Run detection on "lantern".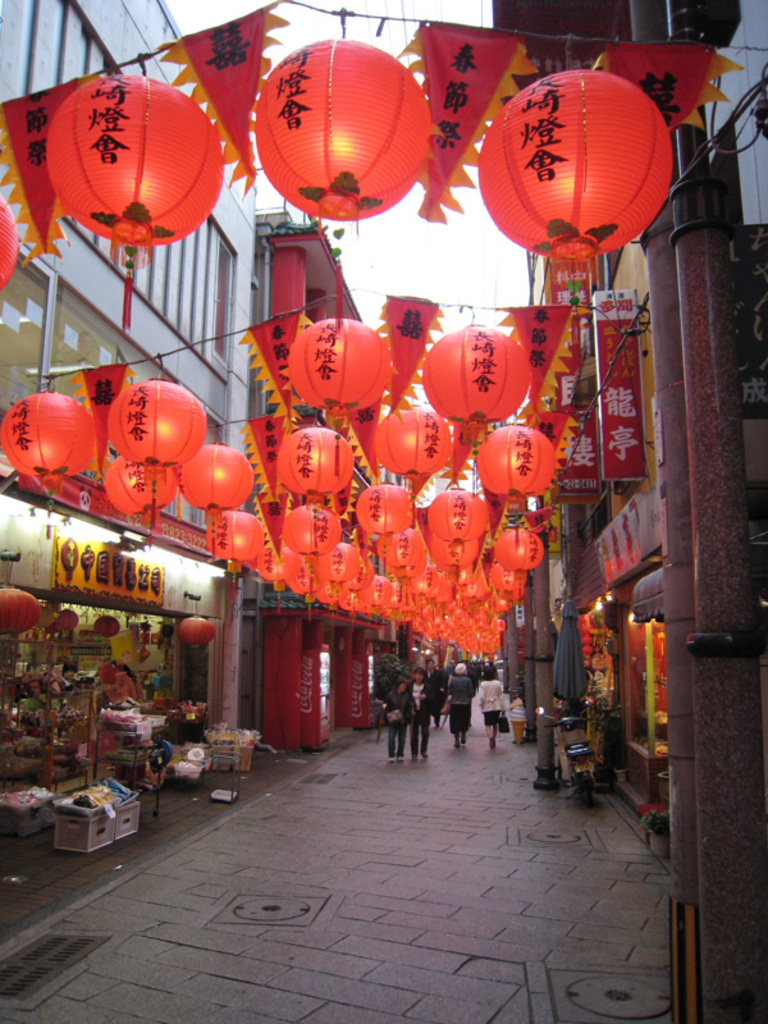
Result: [left=353, top=479, right=412, bottom=572].
